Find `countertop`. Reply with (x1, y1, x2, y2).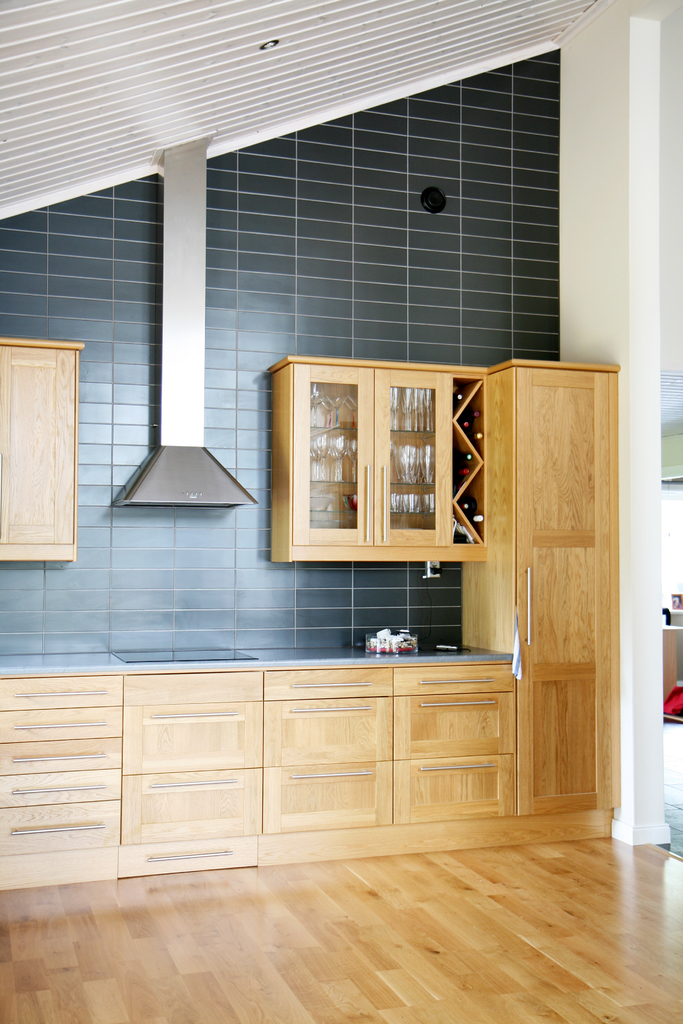
(0, 640, 516, 885).
